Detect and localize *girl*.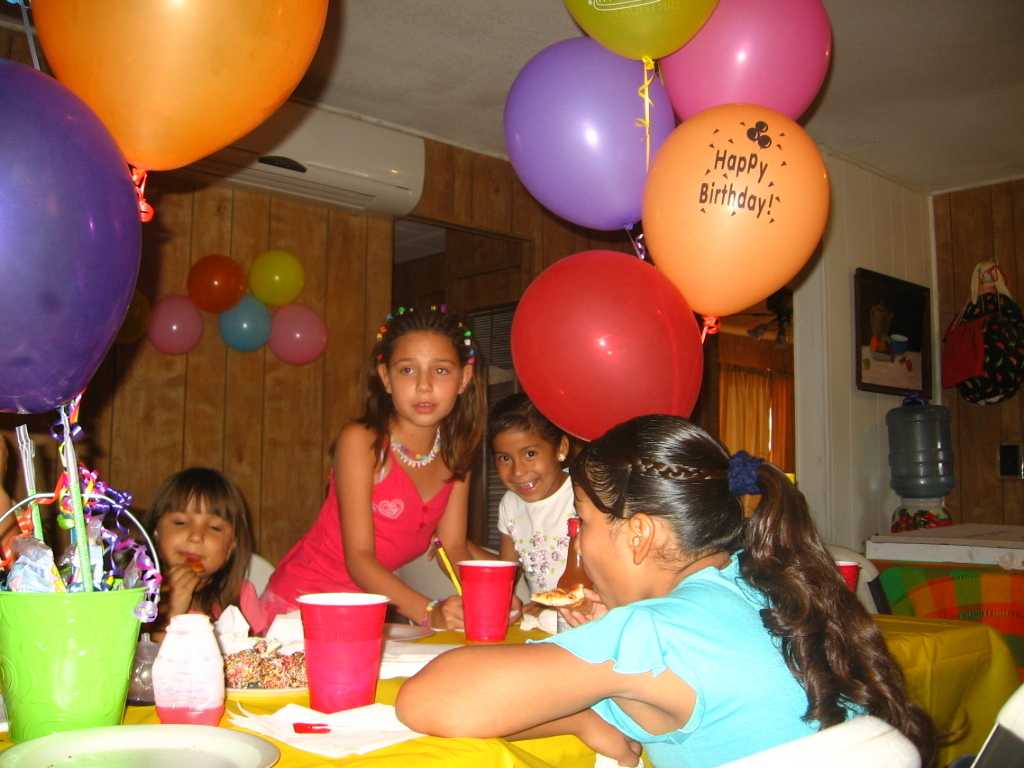
Localized at region(260, 304, 522, 632).
